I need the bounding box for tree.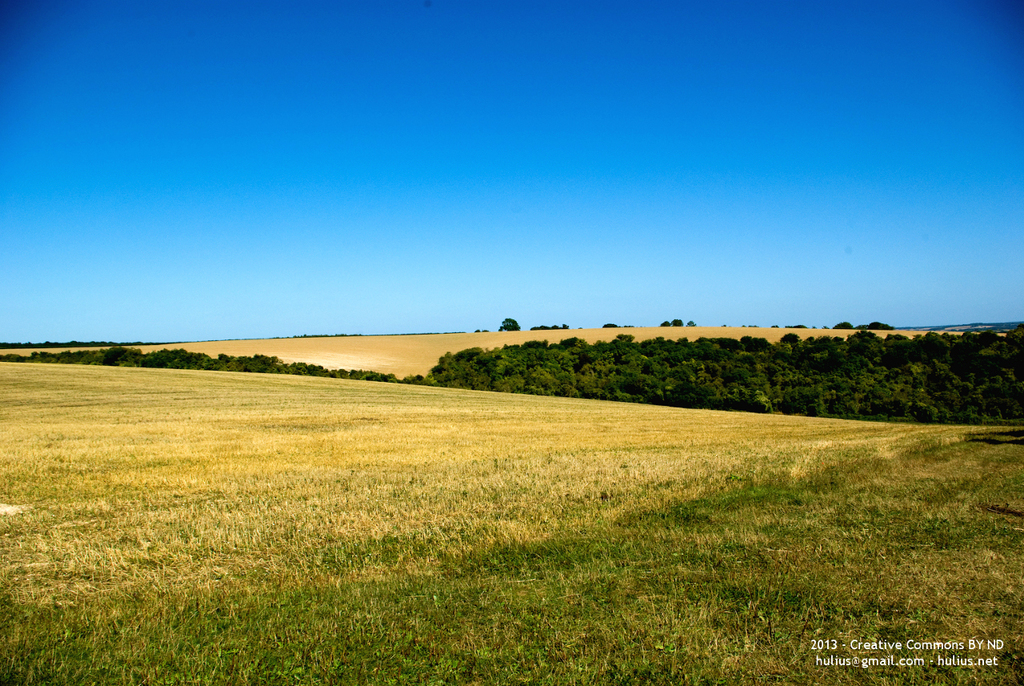
Here it is: locate(502, 317, 519, 331).
